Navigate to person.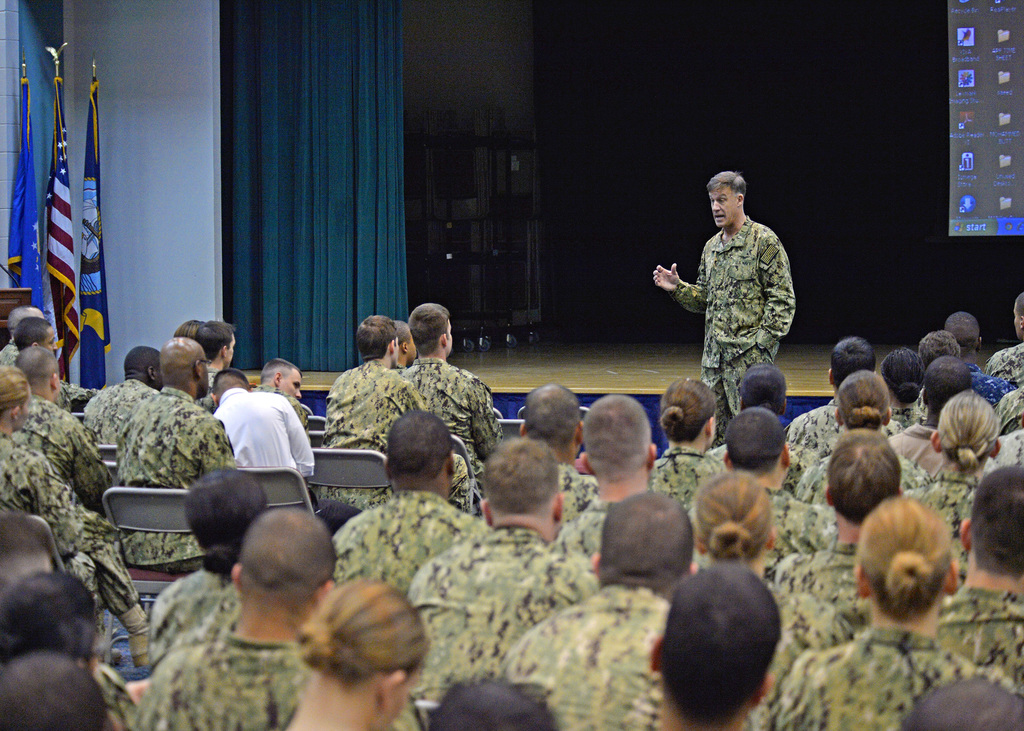
Navigation target: 1,651,125,730.
